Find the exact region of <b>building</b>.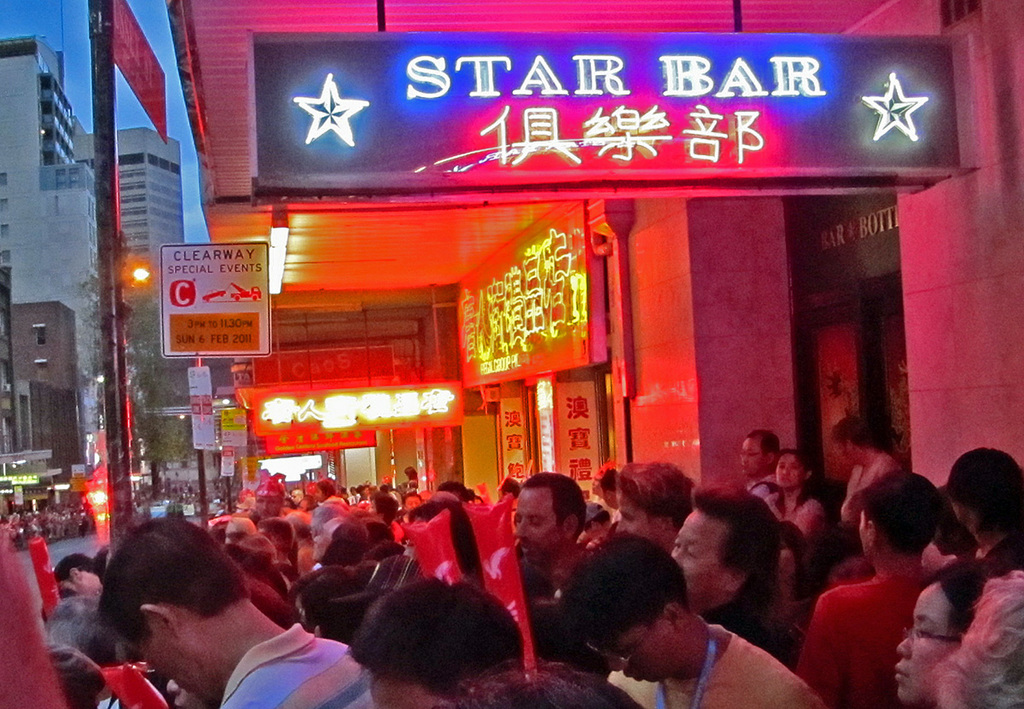
Exact region: <bbox>73, 125, 184, 284</bbox>.
